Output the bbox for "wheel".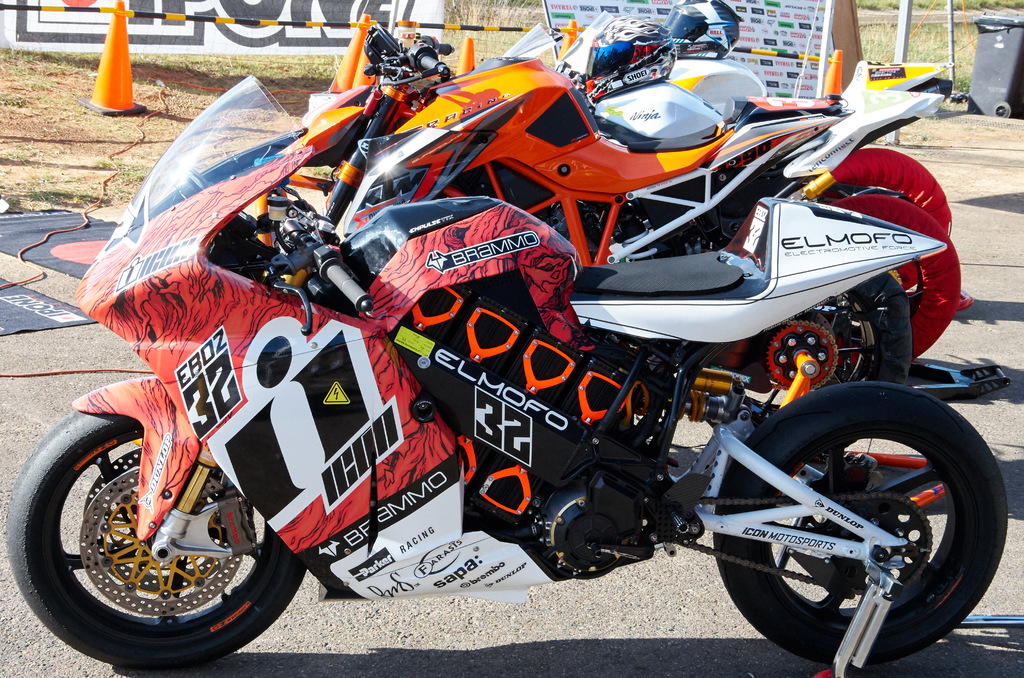
<region>807, 142, 956, 239</region>.
